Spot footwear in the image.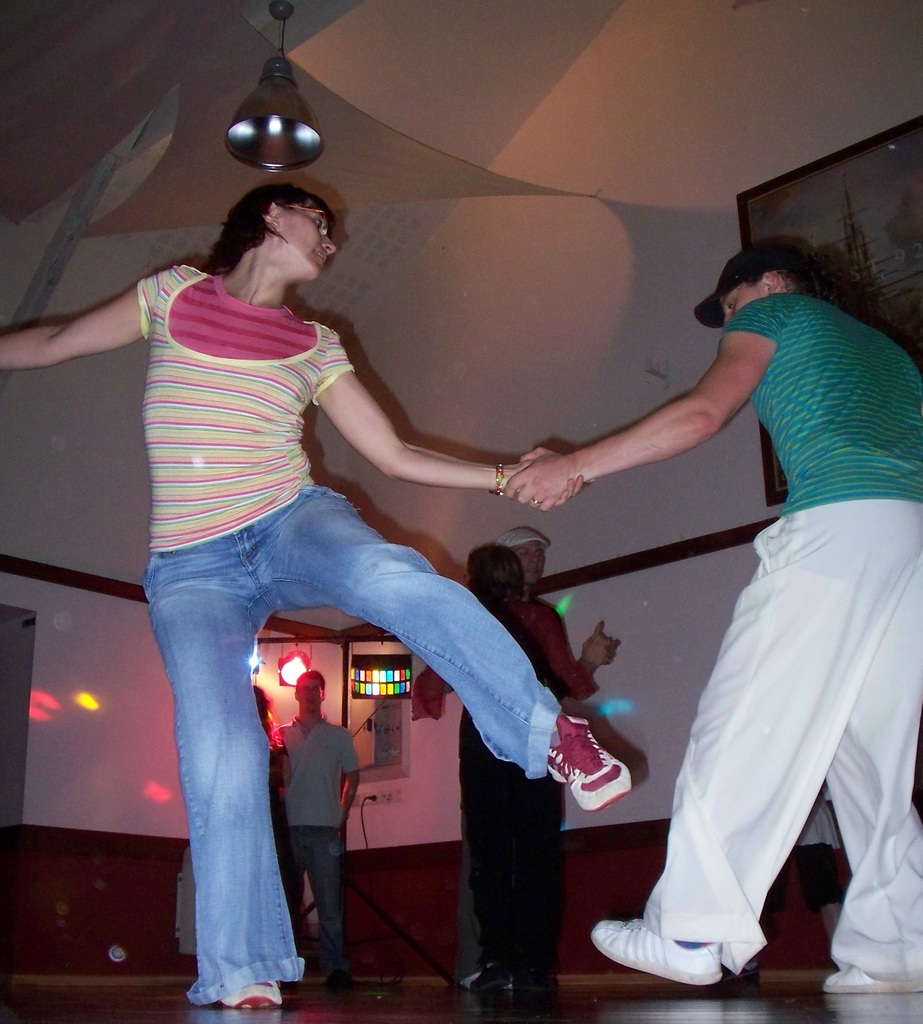
footwear found at rect(615, 905, 766, 996).
